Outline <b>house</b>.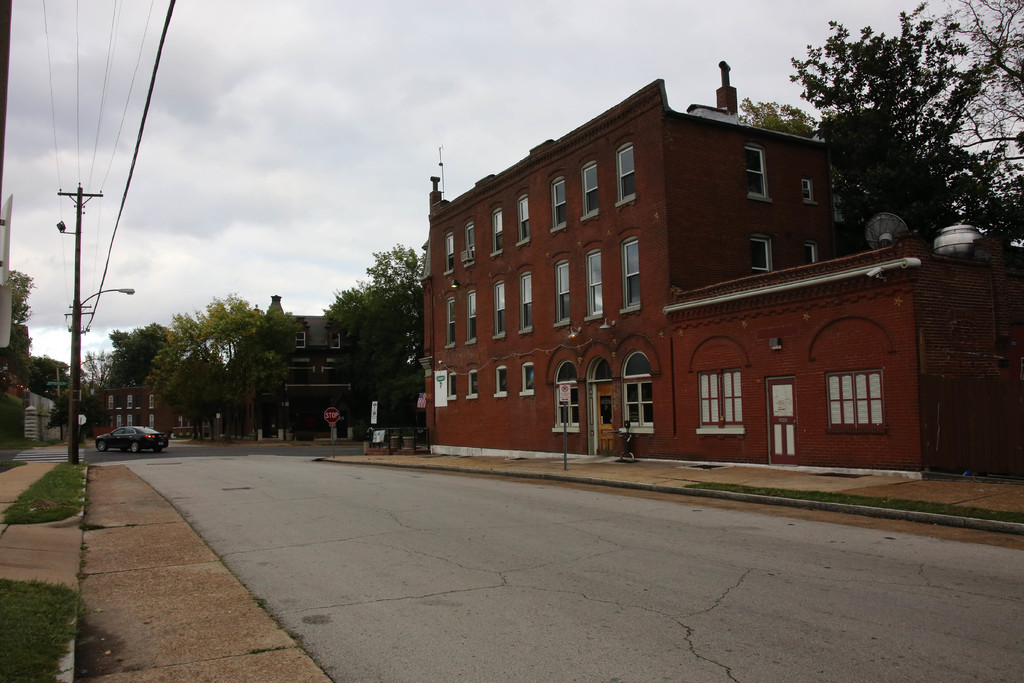
Outline: <bbox>413, 96, 674, 466</bbox>.
